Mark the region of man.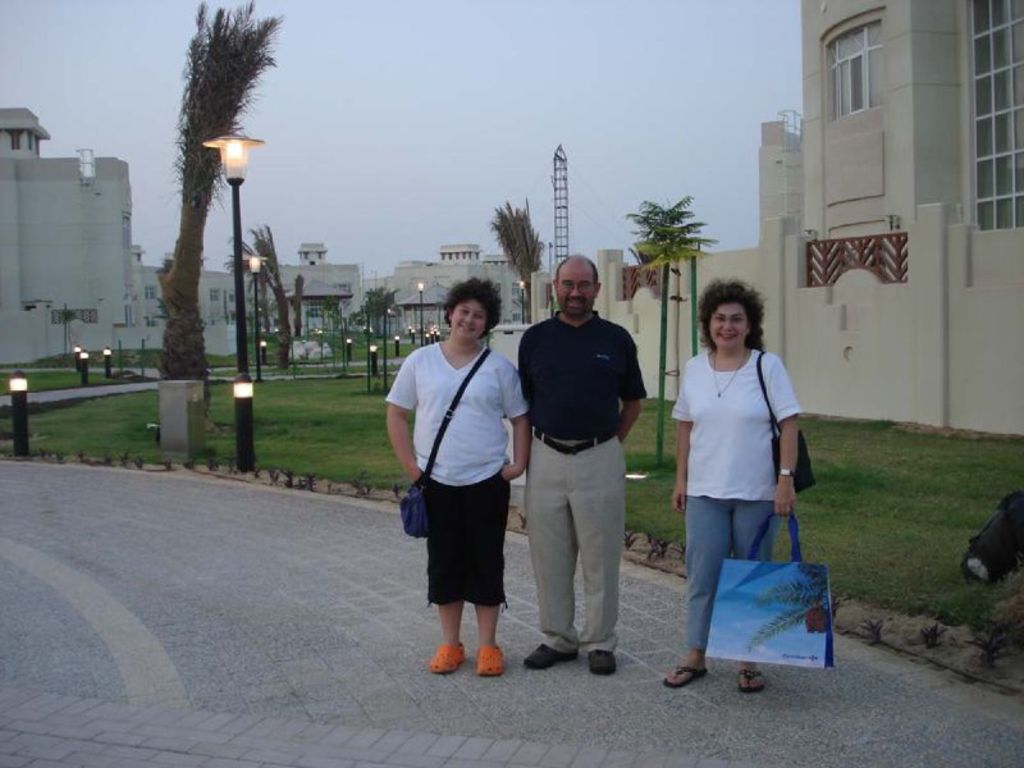
Region: pyautogui.locateOnScreen(500, 260, 640, 669).
